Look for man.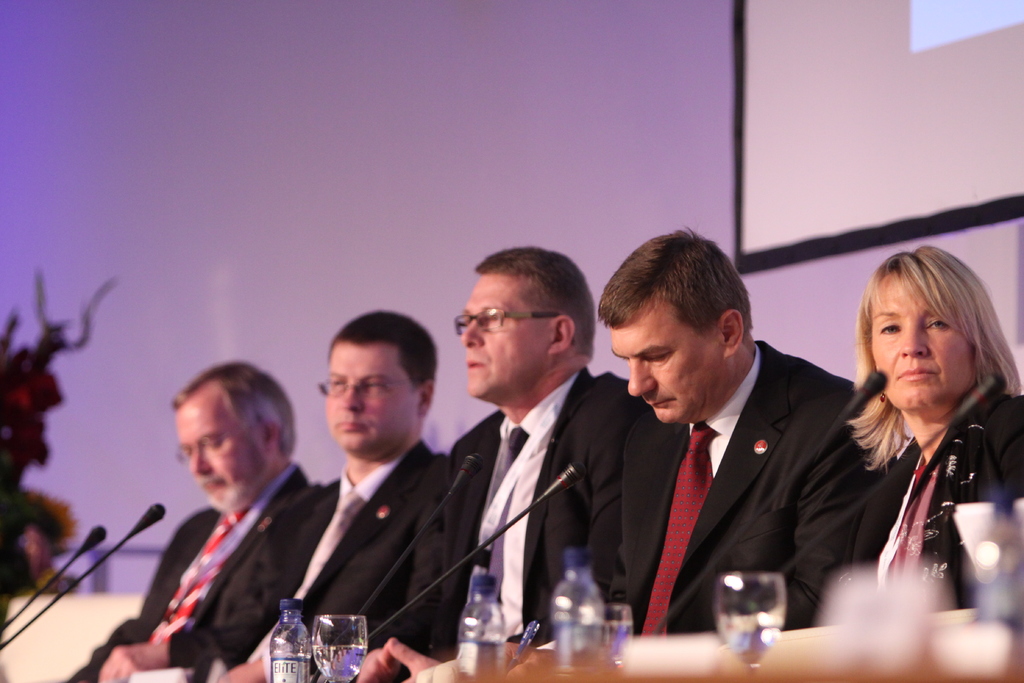
Found: (x1=59, y1=358, x2=321, y2=682).
